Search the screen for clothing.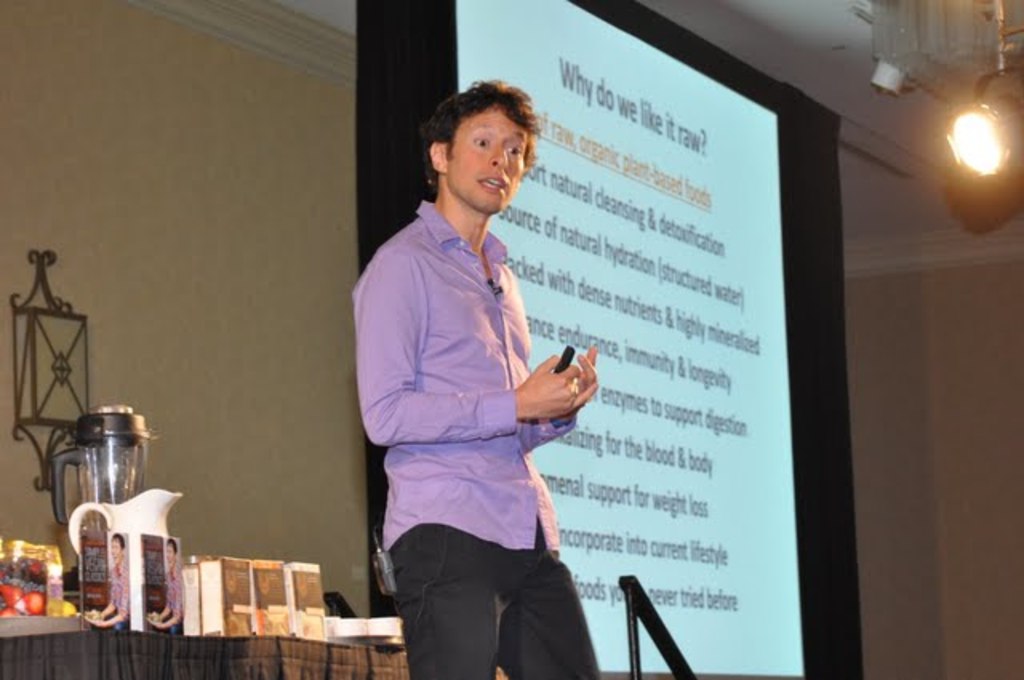
Found at l=371, t=157, r=603, b=659.
